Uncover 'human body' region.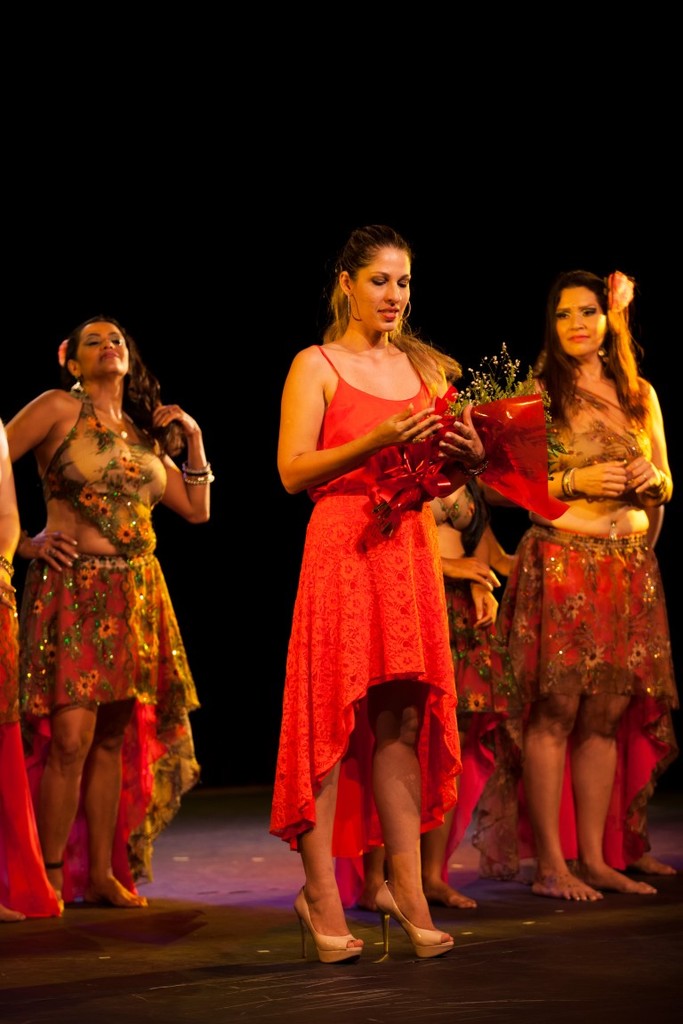
Uncovered: bbox(355, 485, 521, 909).
